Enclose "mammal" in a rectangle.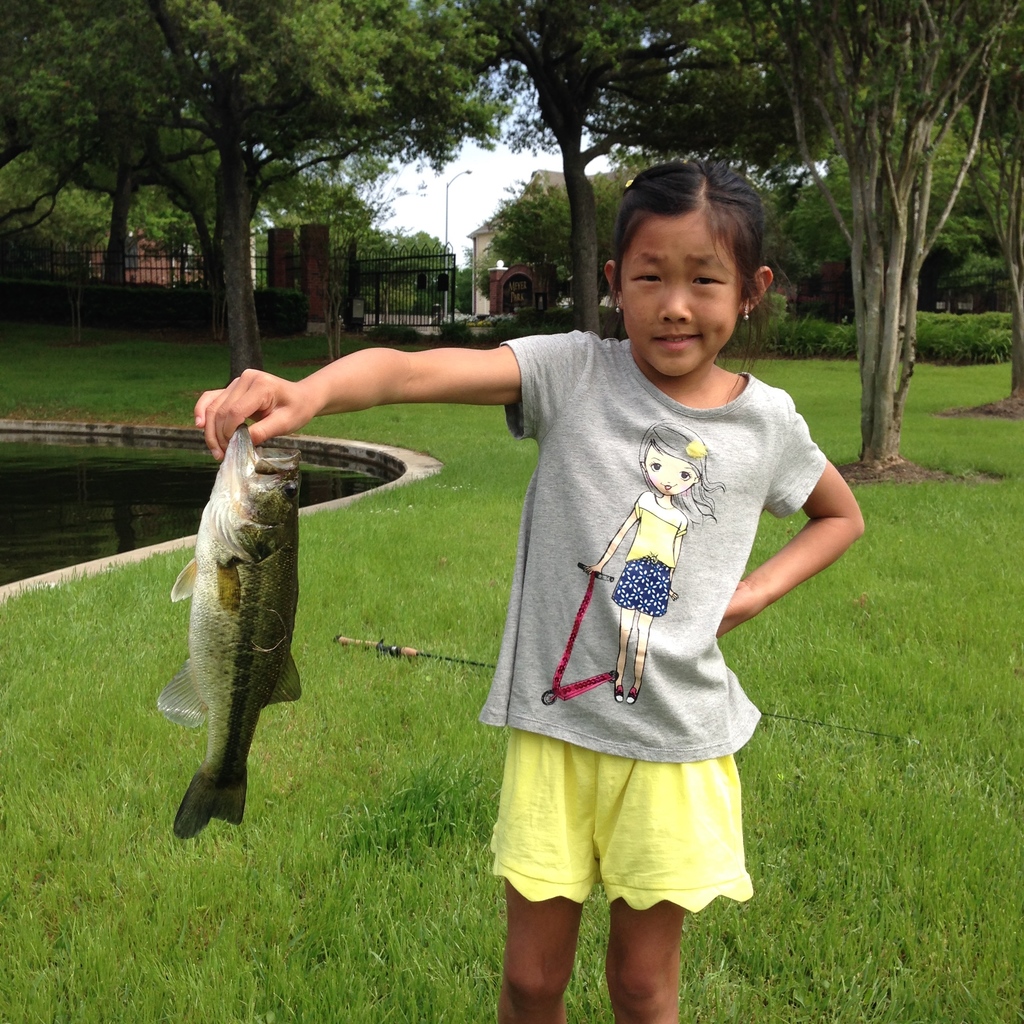
select_region(195, 154, 870, 1023).
